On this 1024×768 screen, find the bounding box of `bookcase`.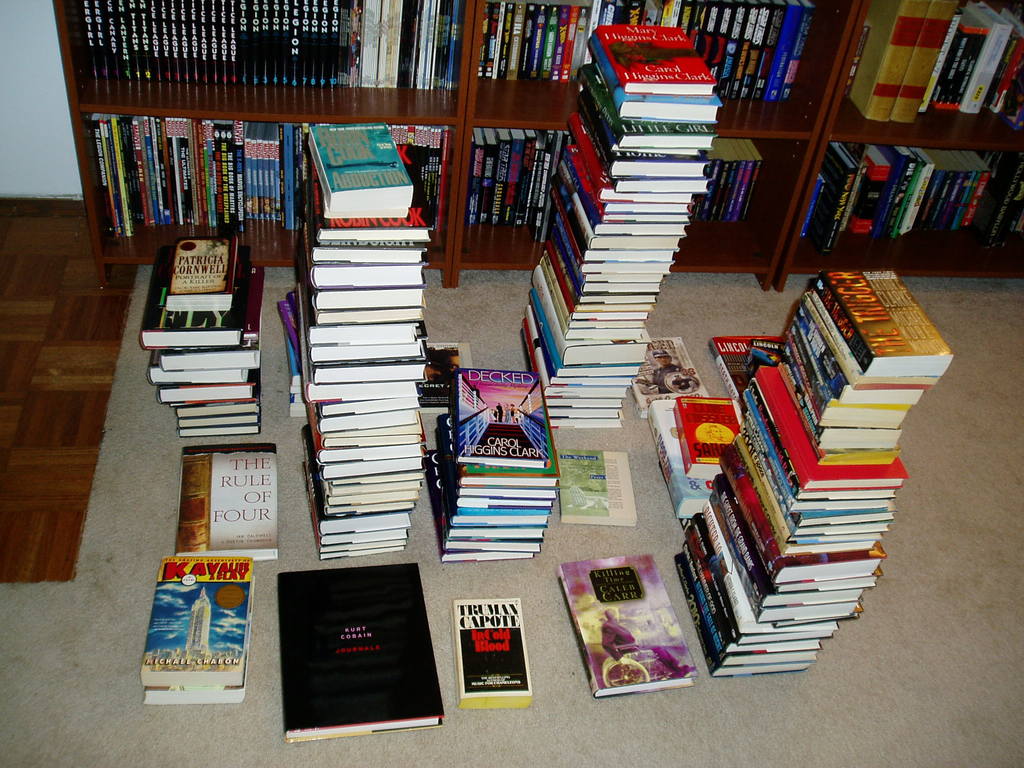
Bounding box: (447,0,863,289).
